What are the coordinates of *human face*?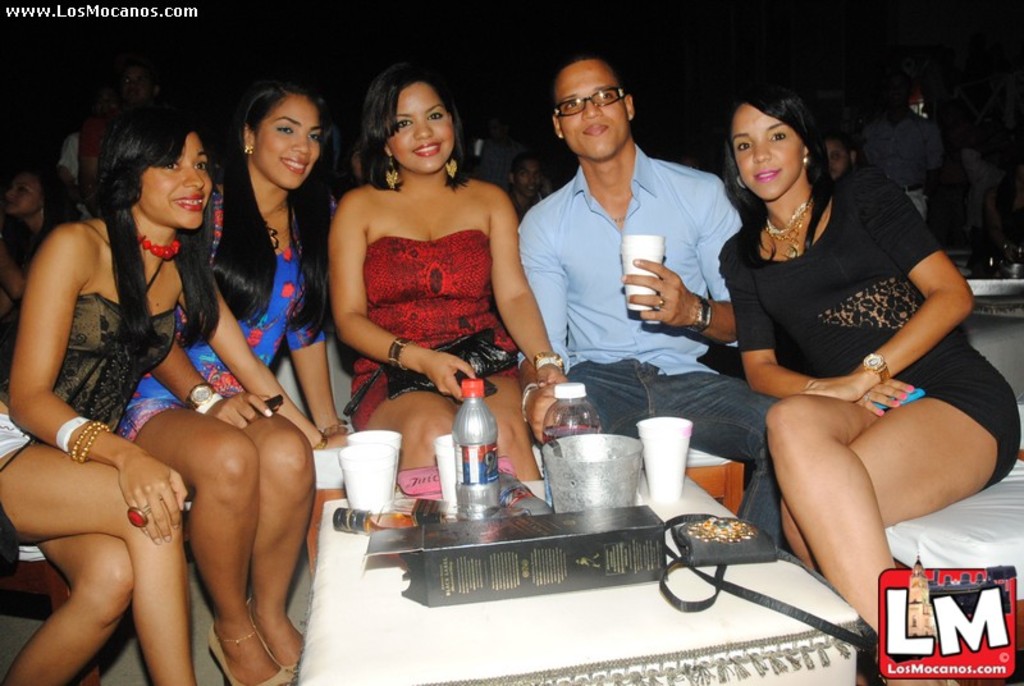
box=[251, 97, 328, 186].
